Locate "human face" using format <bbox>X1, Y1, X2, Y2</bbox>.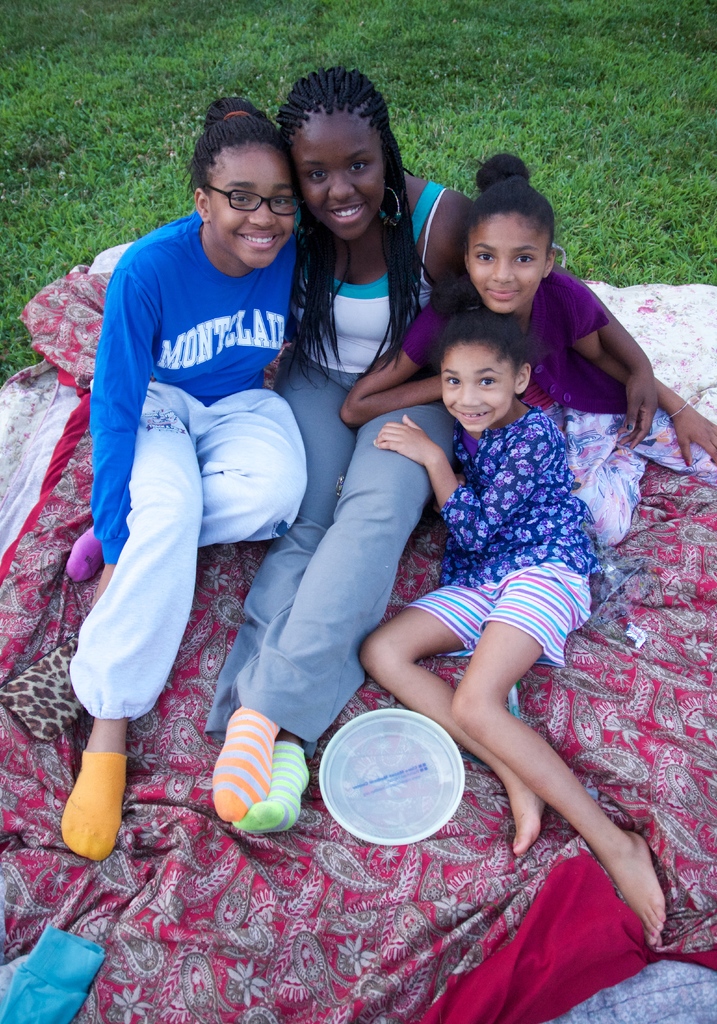
<bbox>463, 216, 548, 314</bbox>.
